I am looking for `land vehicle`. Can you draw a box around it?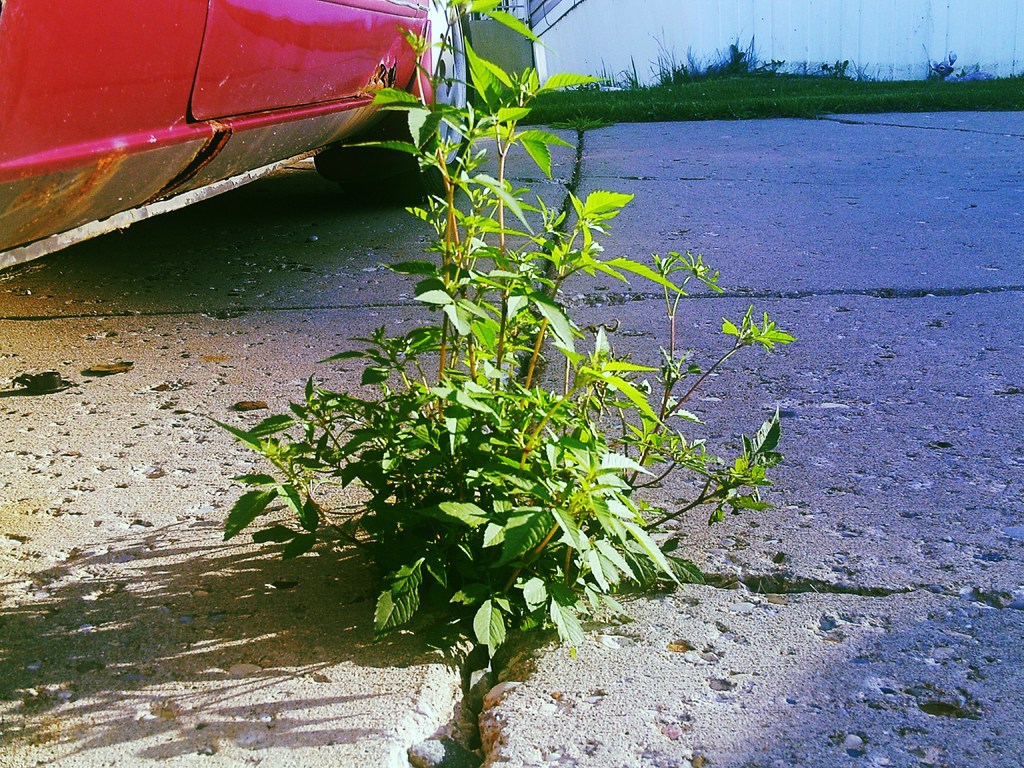
Sure, the bounding box is 7 0 448 256.
